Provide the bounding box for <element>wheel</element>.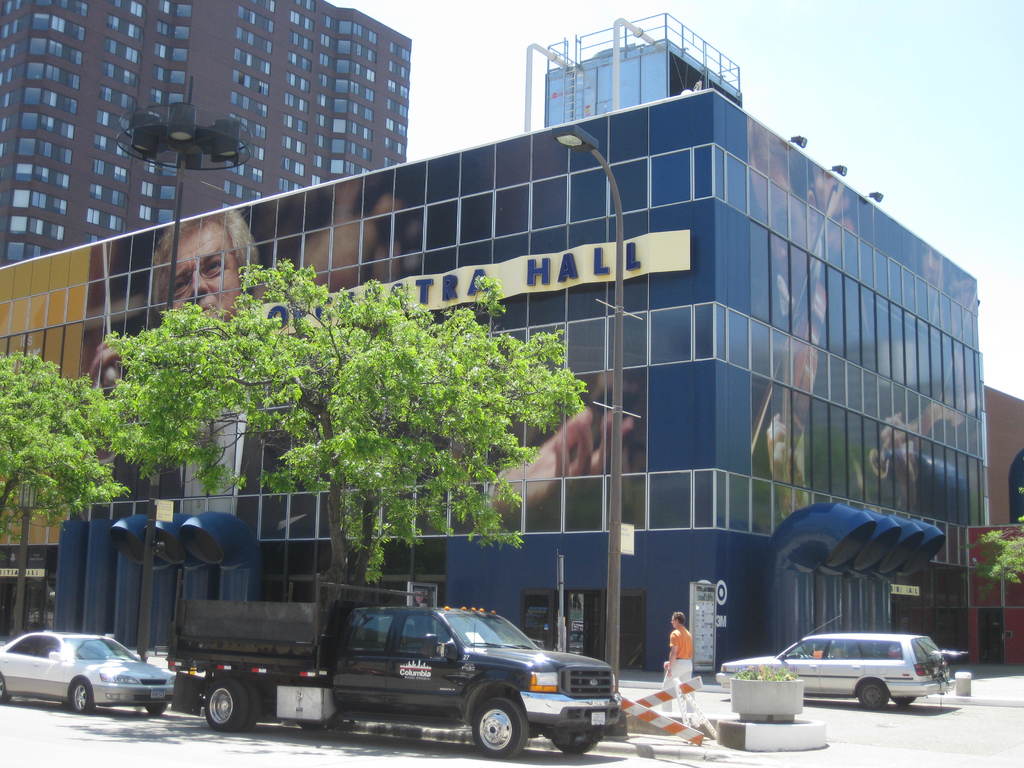
x1=206 y1=676 x2=250 y2=733.
